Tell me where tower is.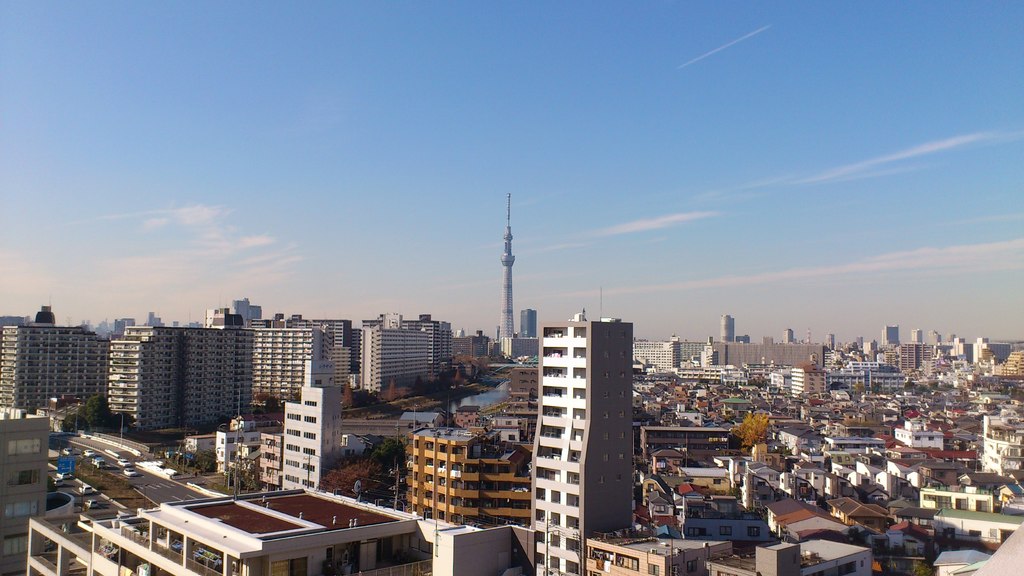
tower is at {"left": 106, "top": 326, "right": 189, "bottom": 434}.
